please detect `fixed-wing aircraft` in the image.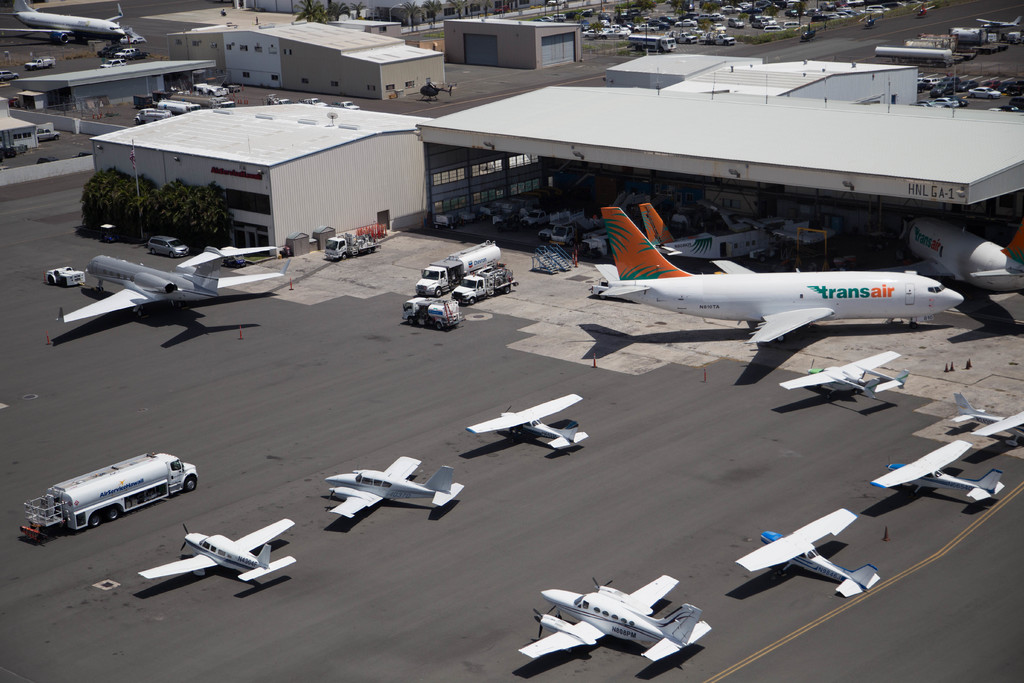
[950,393,1023,441].
